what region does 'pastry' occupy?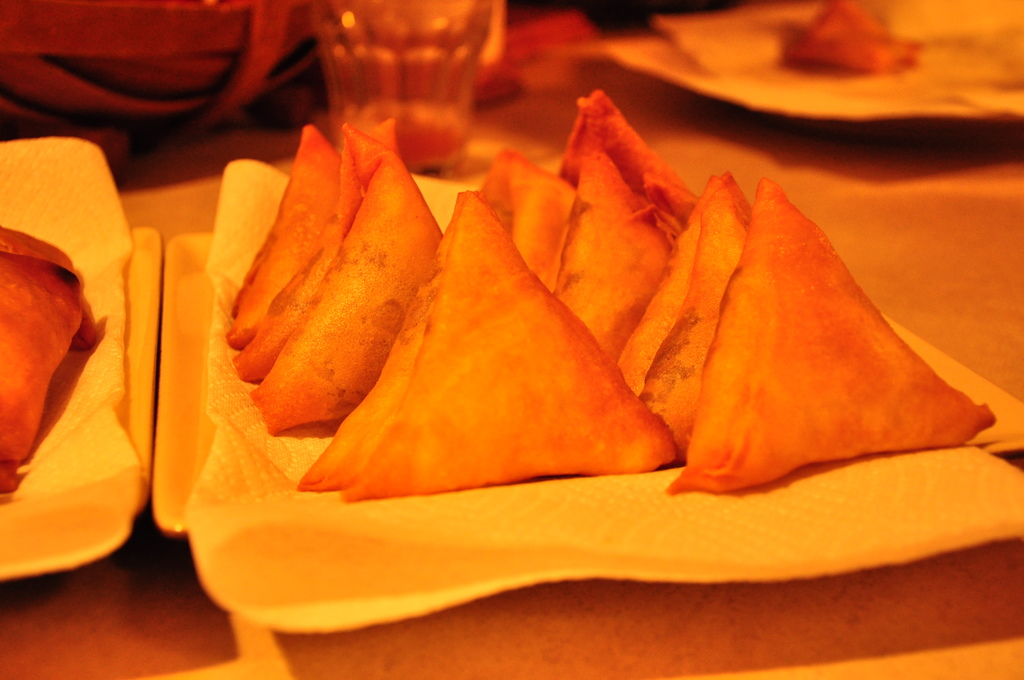
(0, 218, 89, 489).
